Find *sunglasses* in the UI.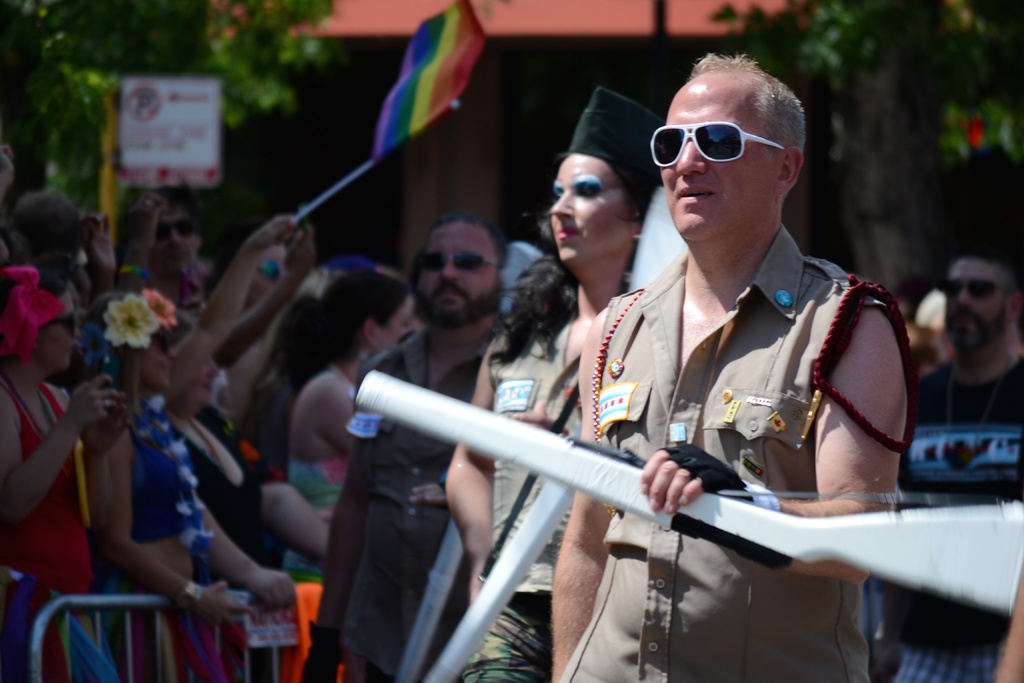
UI element at 422 252 499 267.
